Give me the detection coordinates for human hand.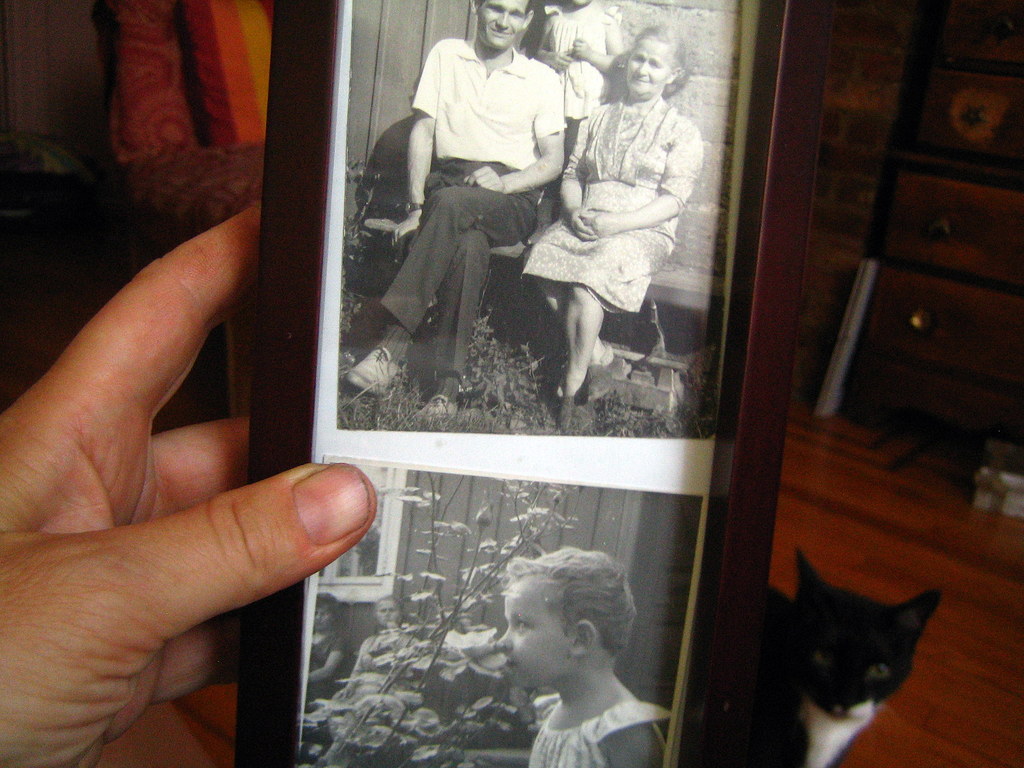
box(571, 37, 593, 60).
